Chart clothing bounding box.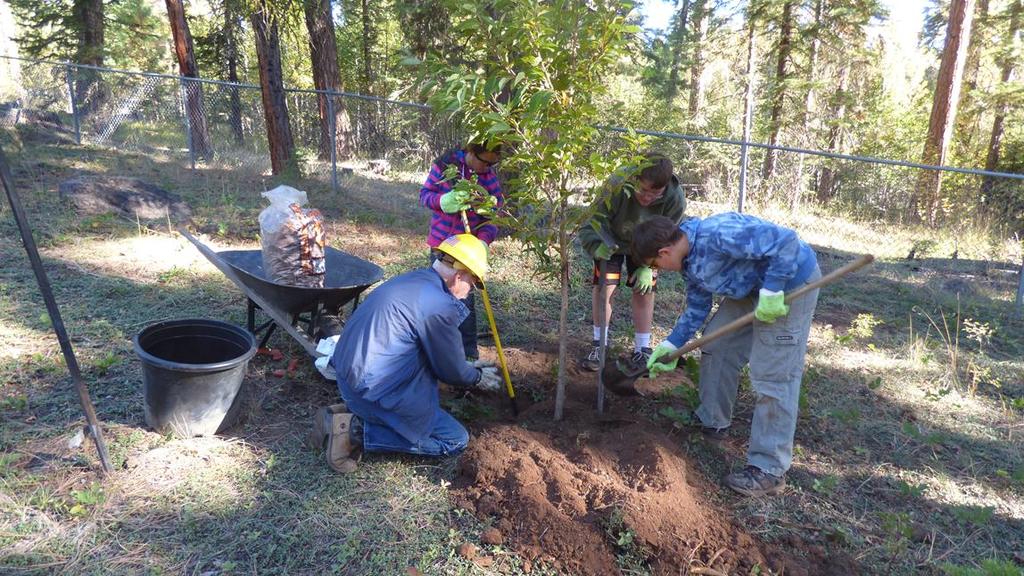
Charted: 415 141 513 358.
